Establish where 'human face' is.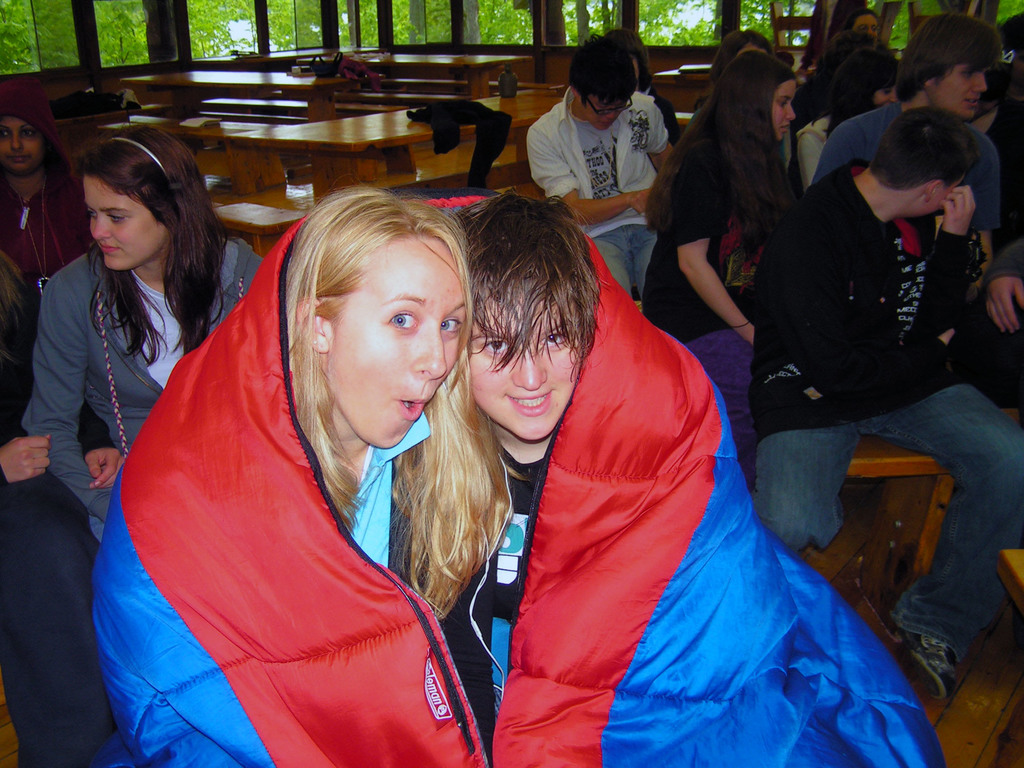
Established at x1=0 y1=121 x2=42 y2=175.
